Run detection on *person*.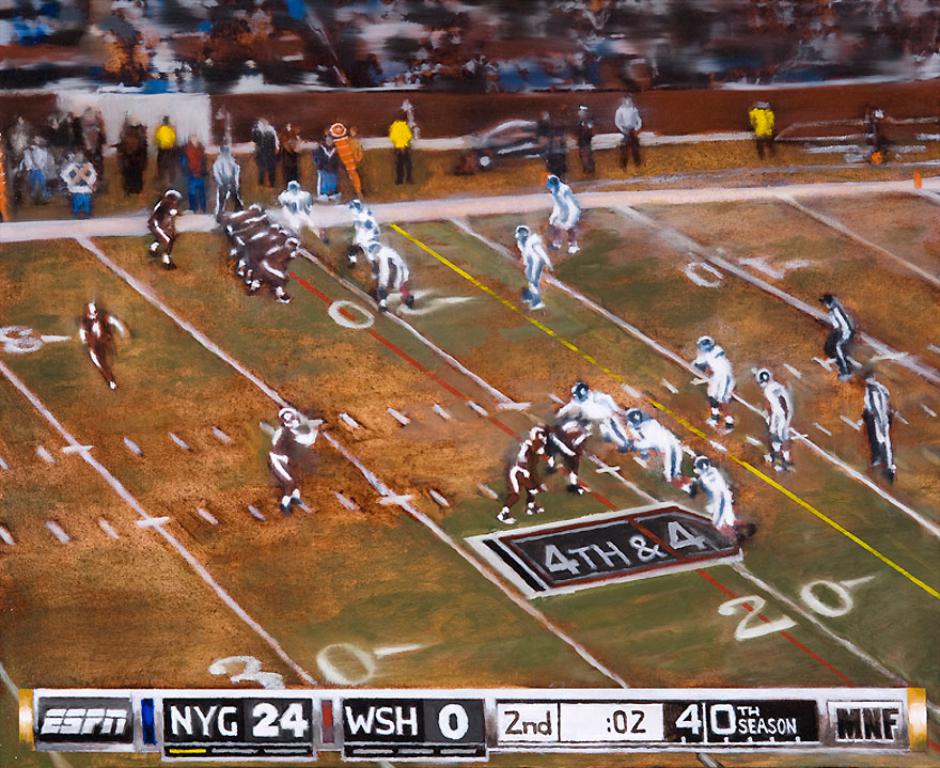
Result: [381,106,409,188].
